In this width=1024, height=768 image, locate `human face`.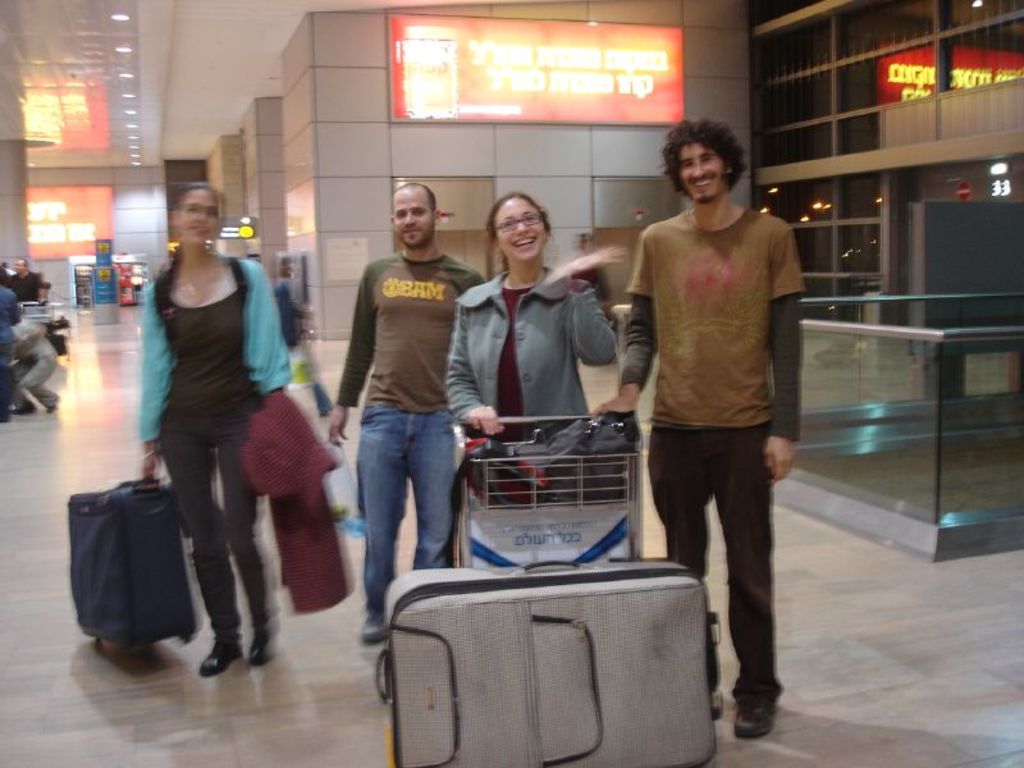
Bounding box: 175,184,212,247.
